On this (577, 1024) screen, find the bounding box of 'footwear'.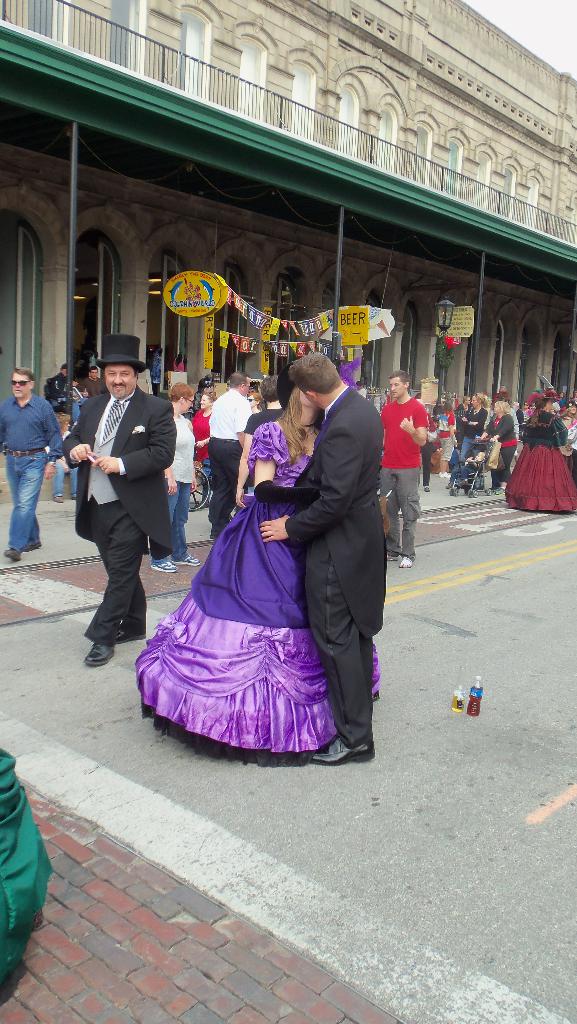
Bounding box: BBox(438, 468, 450, 479).
